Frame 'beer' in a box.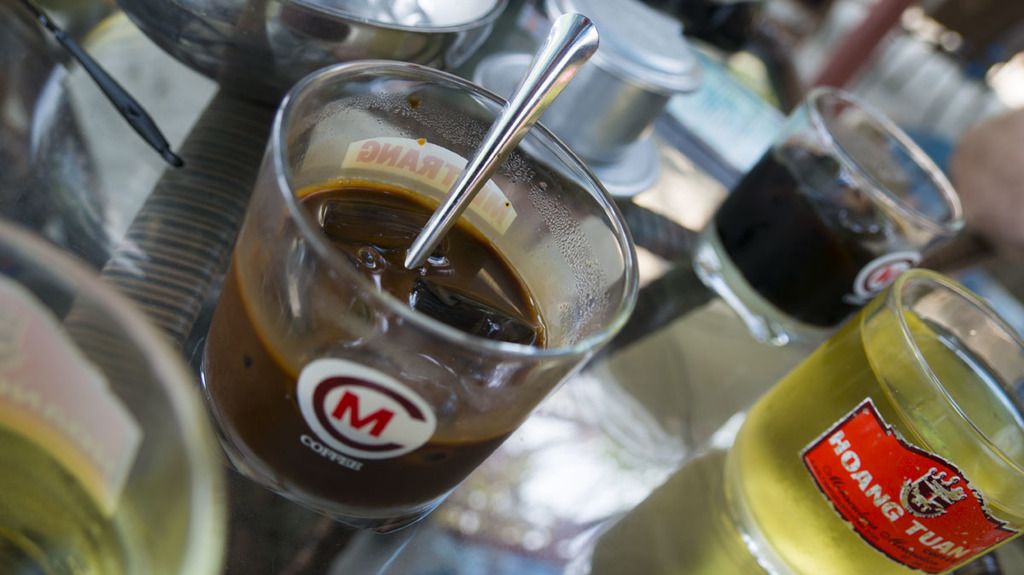
[578, 301, 1023, 574].
